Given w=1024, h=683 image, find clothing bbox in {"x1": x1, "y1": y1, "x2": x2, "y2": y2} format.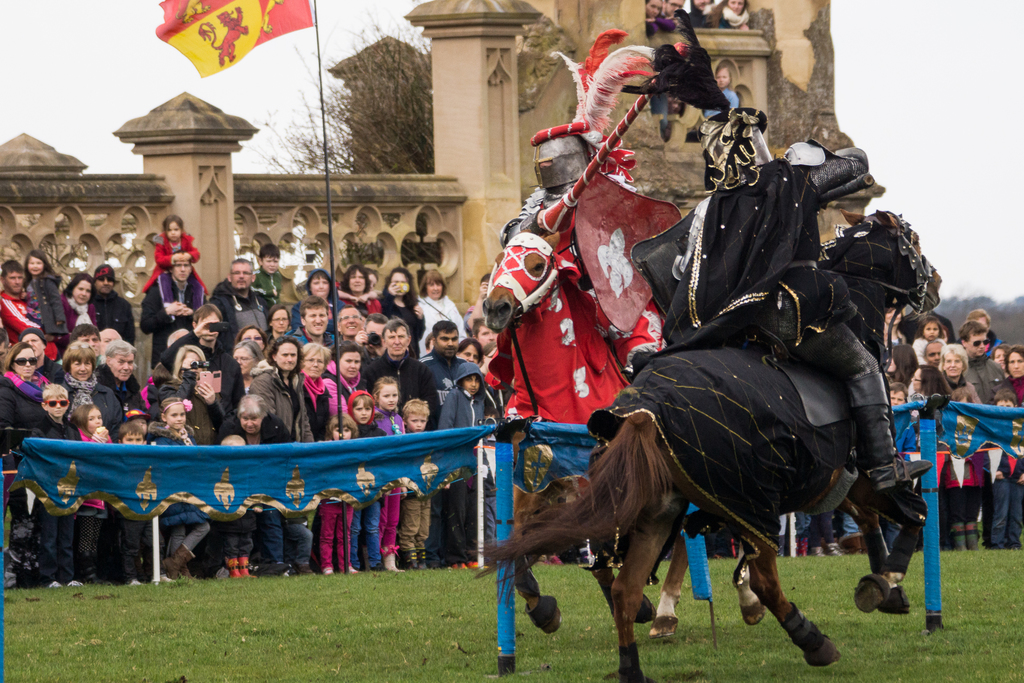
{"x1": 349, "y1": 421, "x2": 391, "y2": 564}.
